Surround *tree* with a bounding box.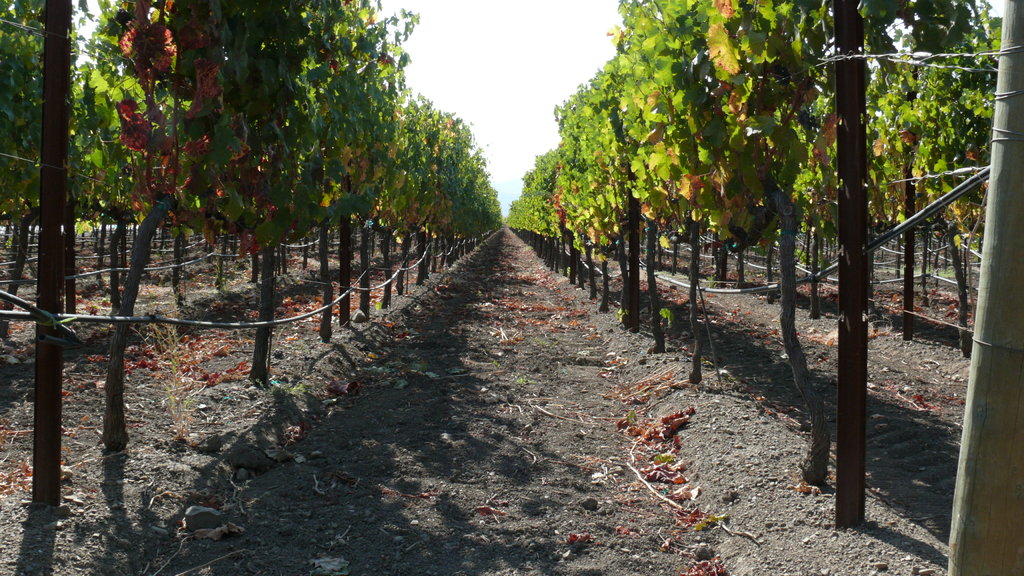
(547, 140, 568, 271).
